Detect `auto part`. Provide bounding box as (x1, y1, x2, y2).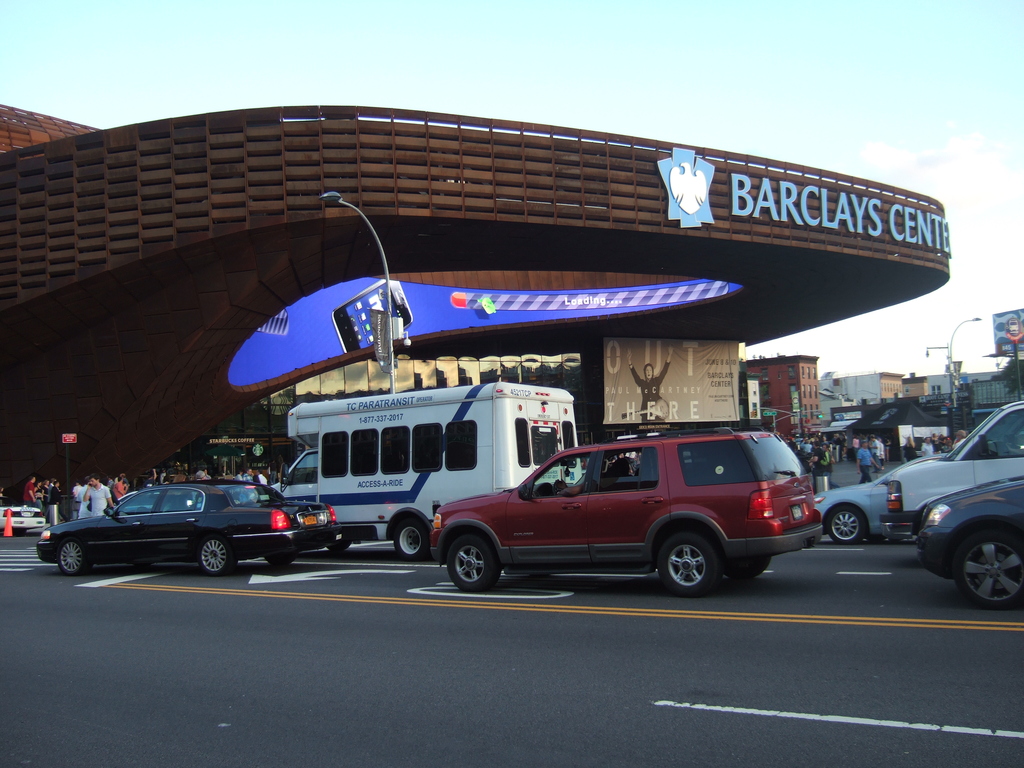
(259, 557, 298, 572).
